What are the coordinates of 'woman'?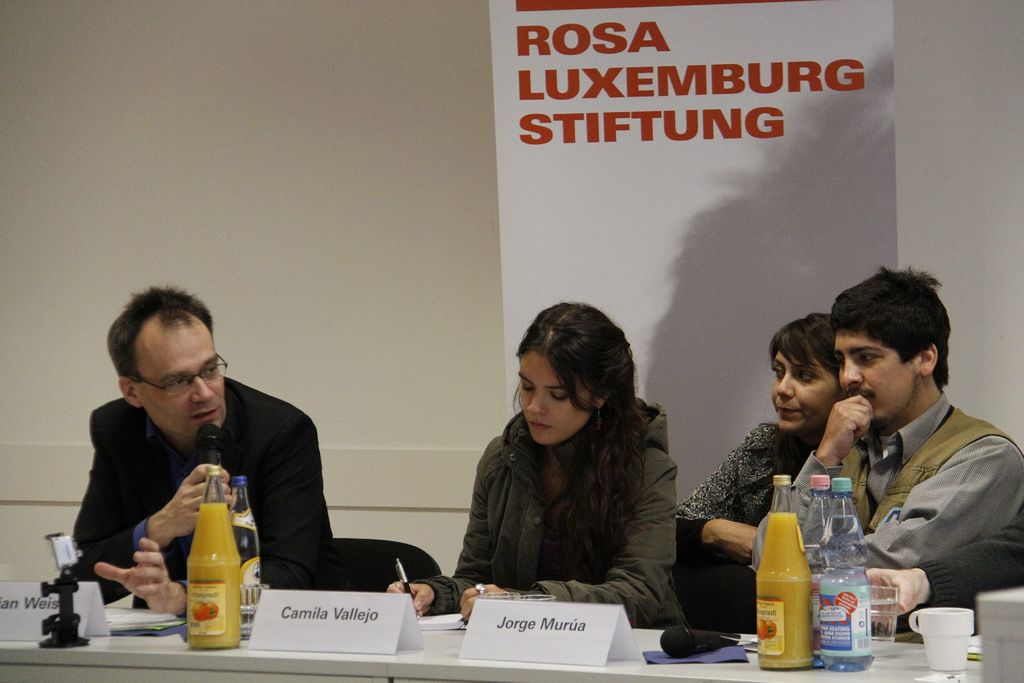
[682, 312, 843, 530].
